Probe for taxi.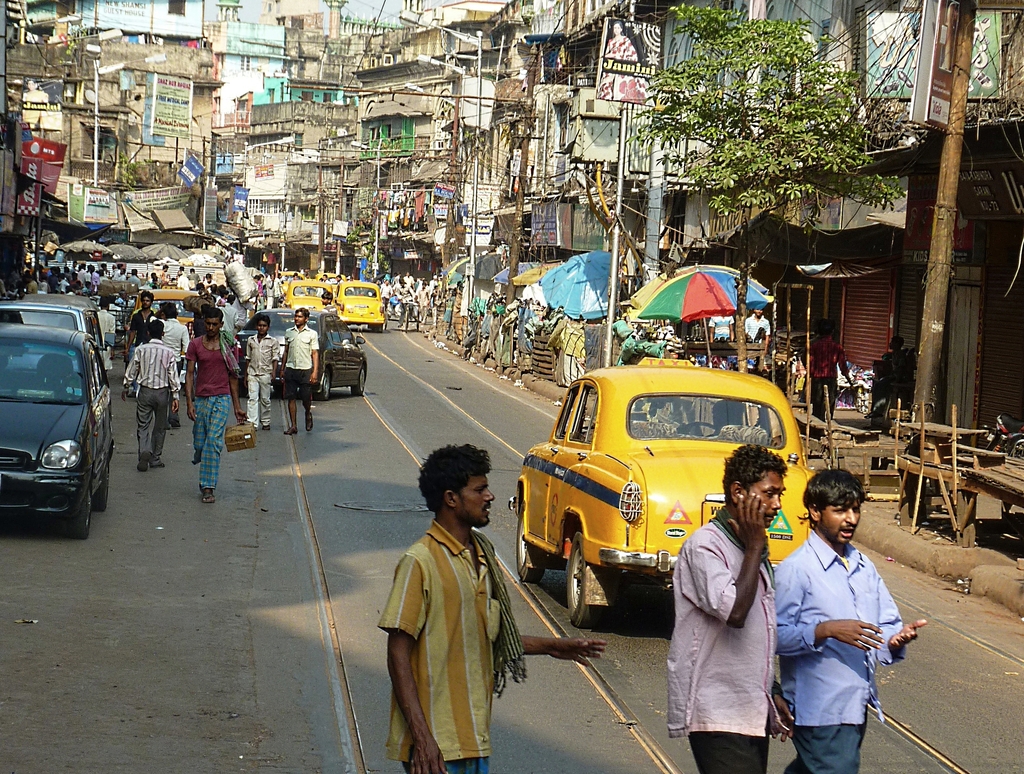
Probe result: [x1=133, y1=291, x2=202, y2=325].
